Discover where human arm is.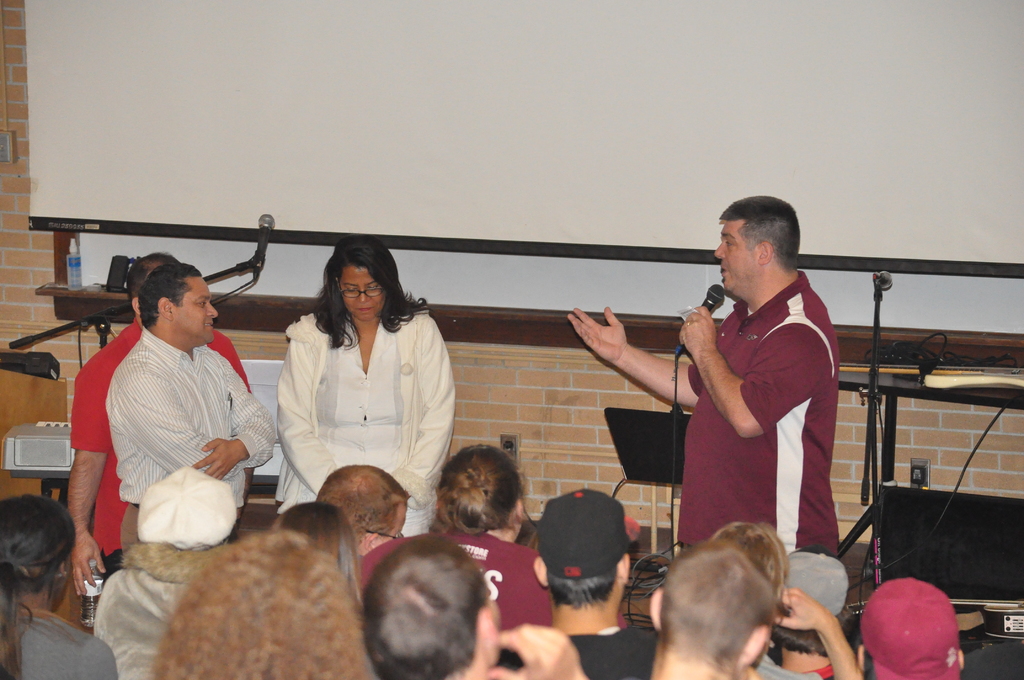
Discovered at [left=61, top=364, right=126, bottom=613].
